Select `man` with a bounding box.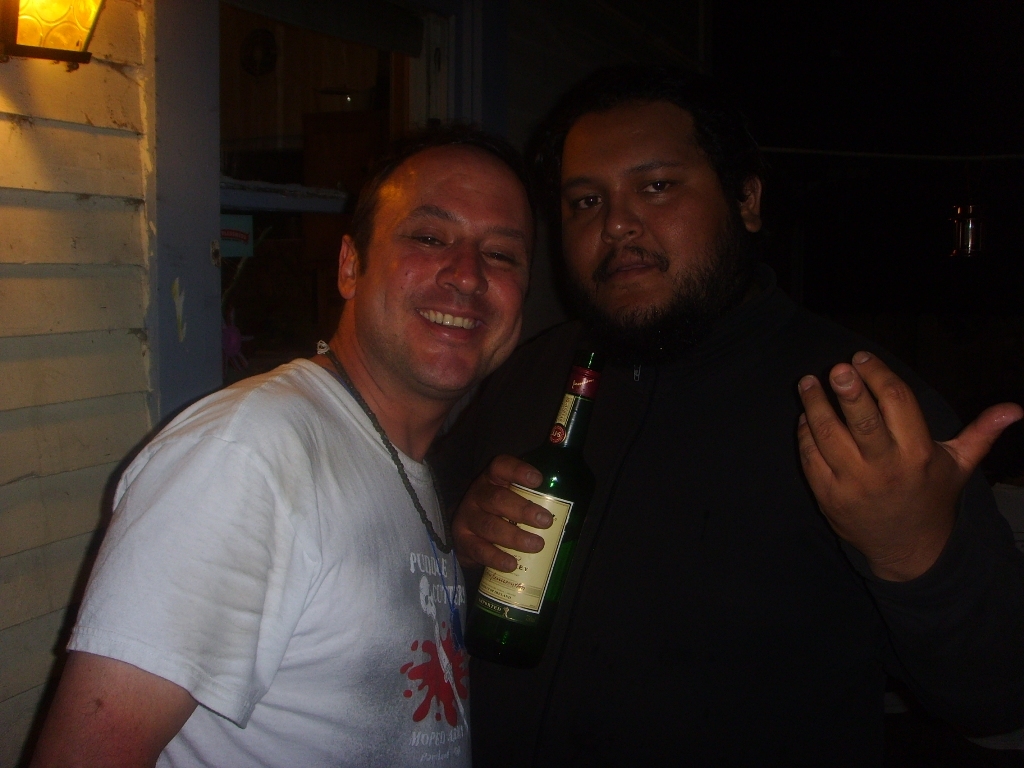
447/69/1023/767.
